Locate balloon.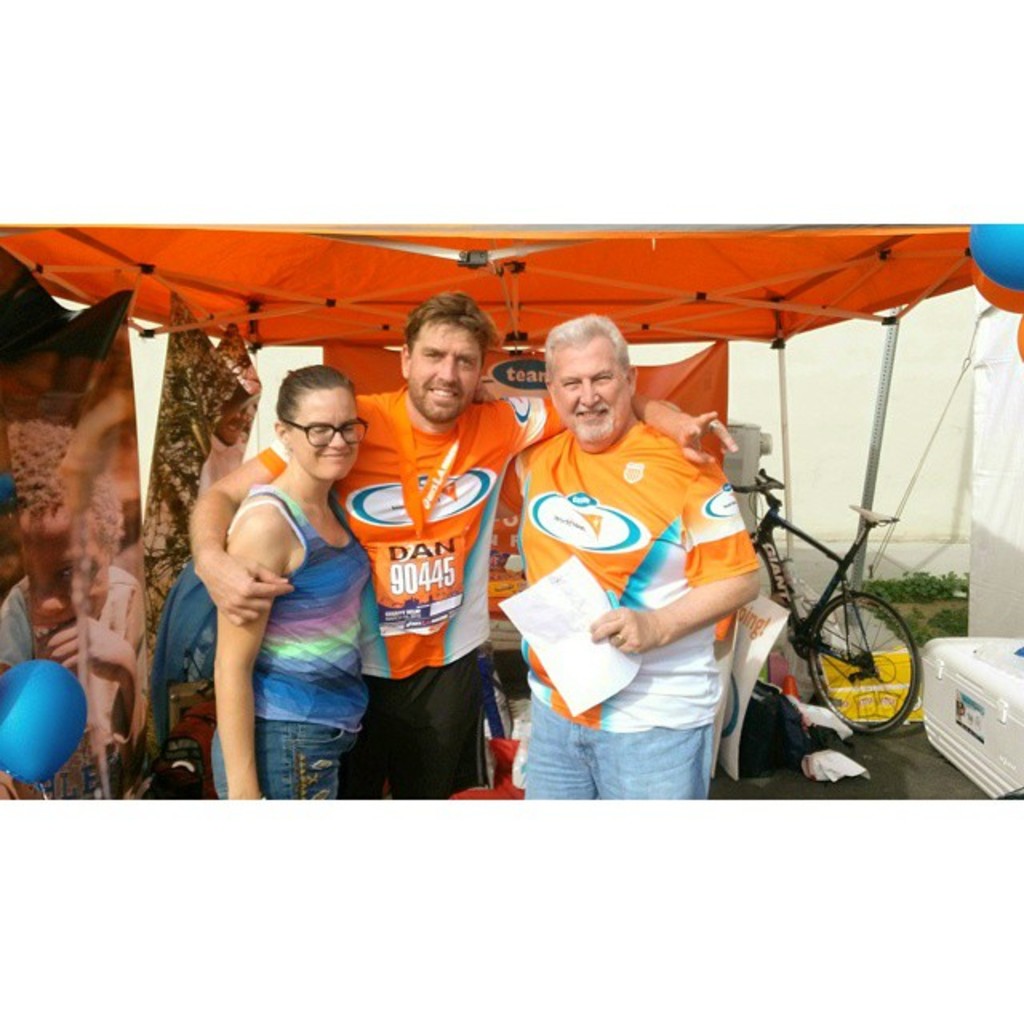
Bounding box: pyautogui.locateOnScreen(974, 269, 1022, 312).
